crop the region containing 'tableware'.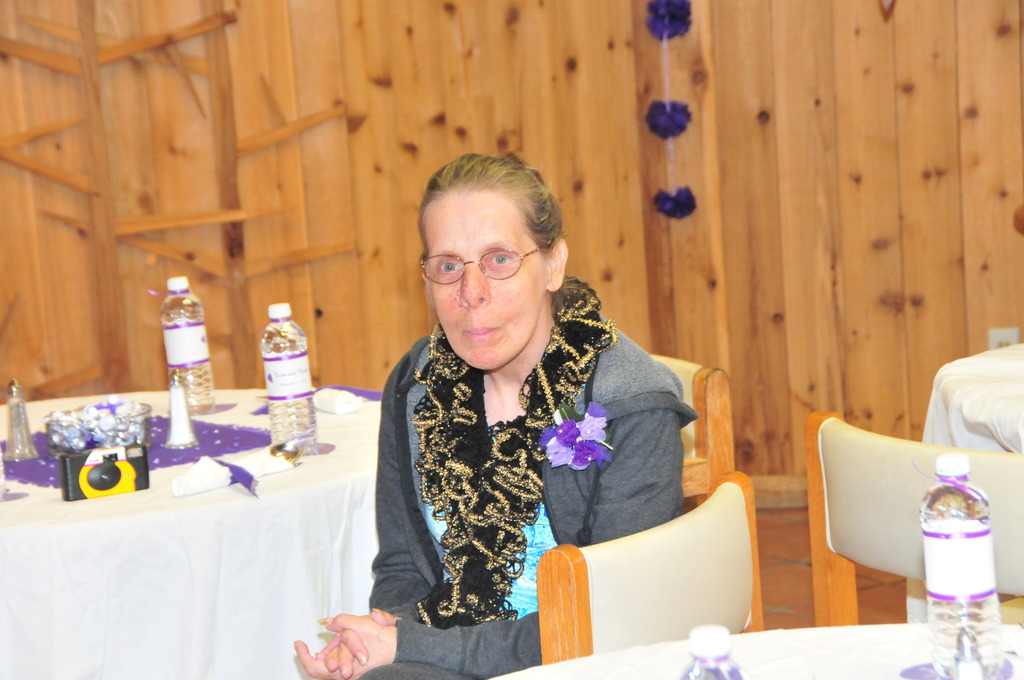
Crop region: [x1=954, y1=626, x2=988, y2=679].
